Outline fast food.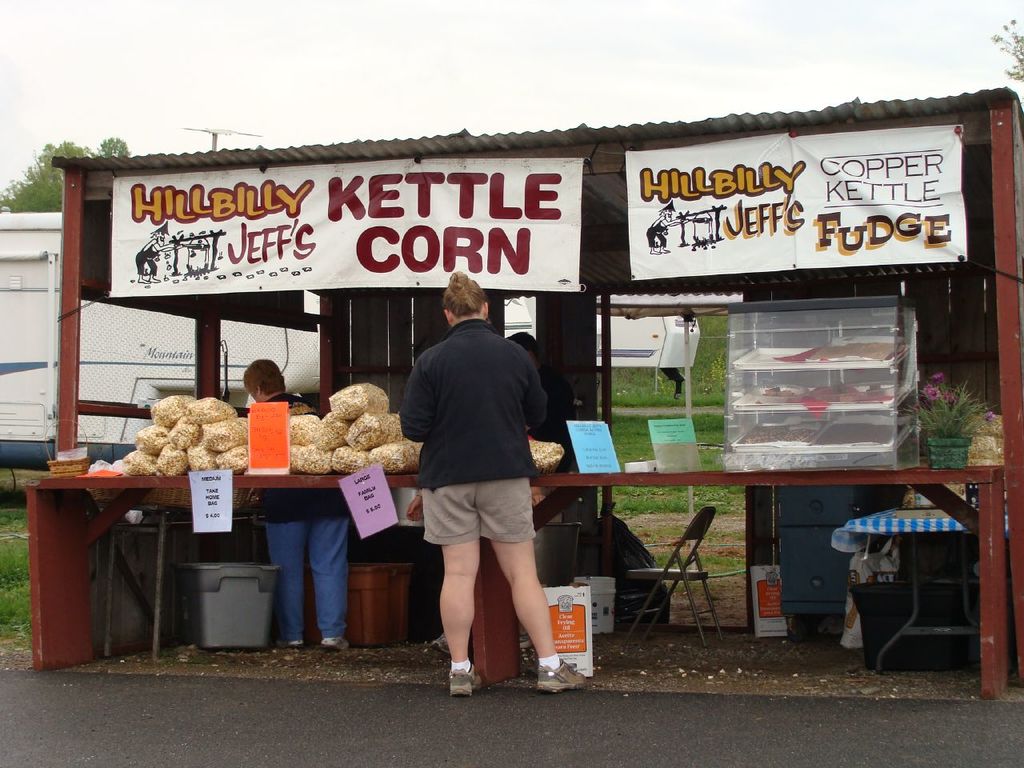
Outline: 532 436 566 474.
